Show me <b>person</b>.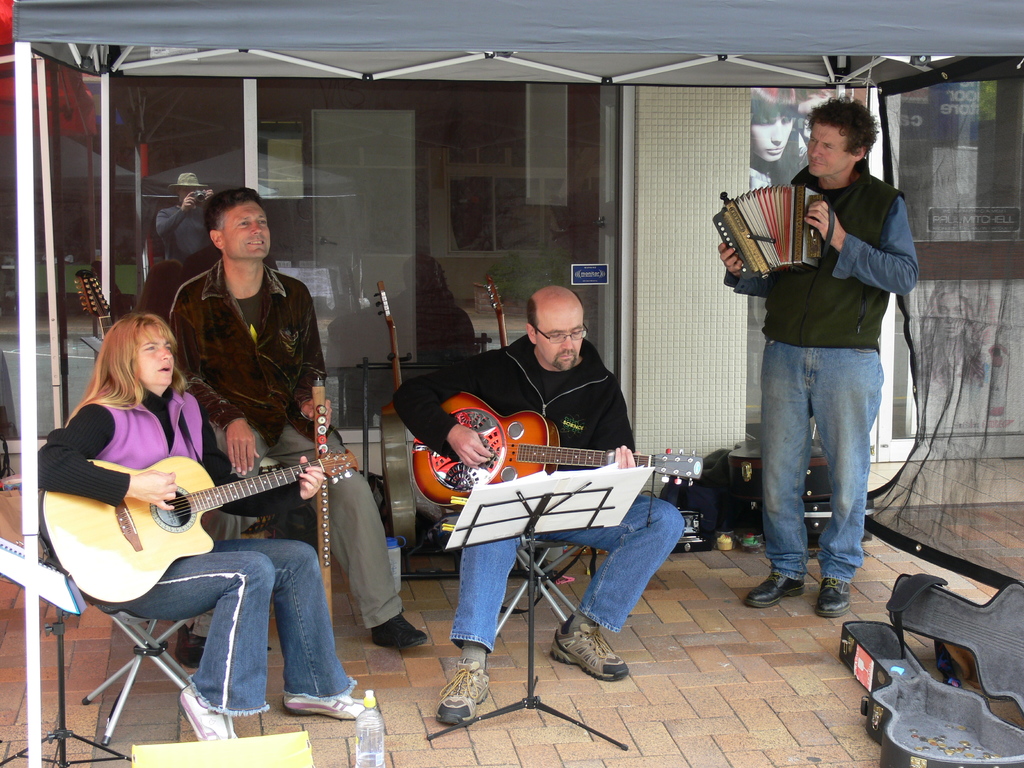
<b>person</b> is here: [394, 289, 676, 725].
